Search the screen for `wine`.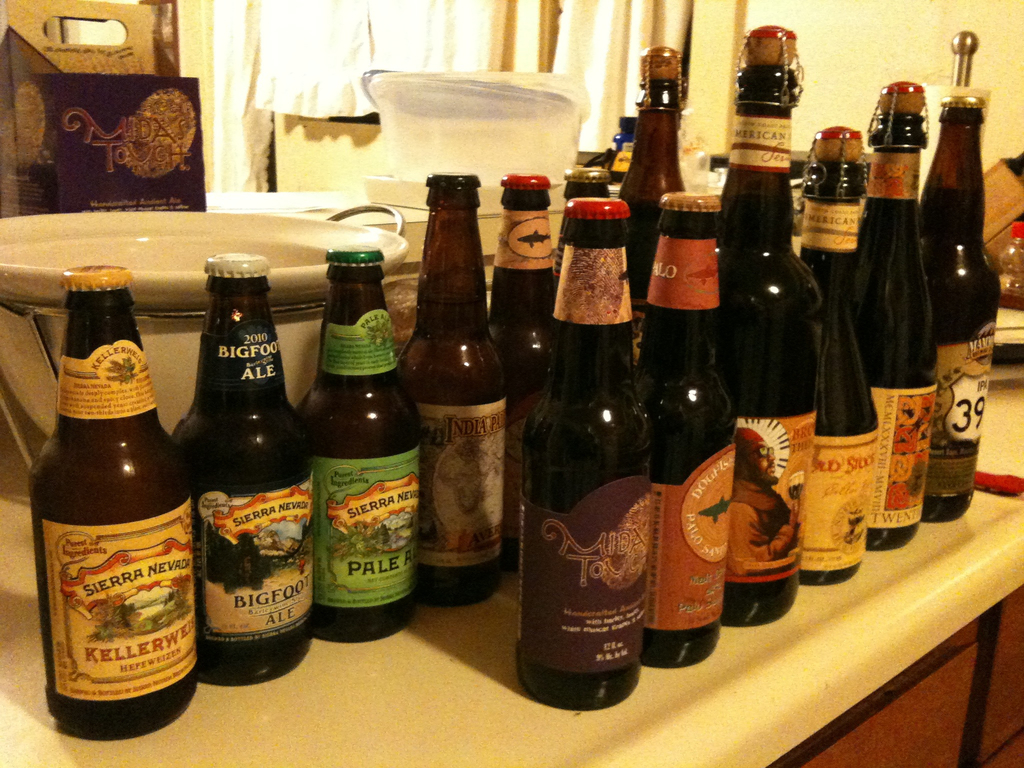
Found at [x1=916, y1=88, x2=1001, y2=522].
